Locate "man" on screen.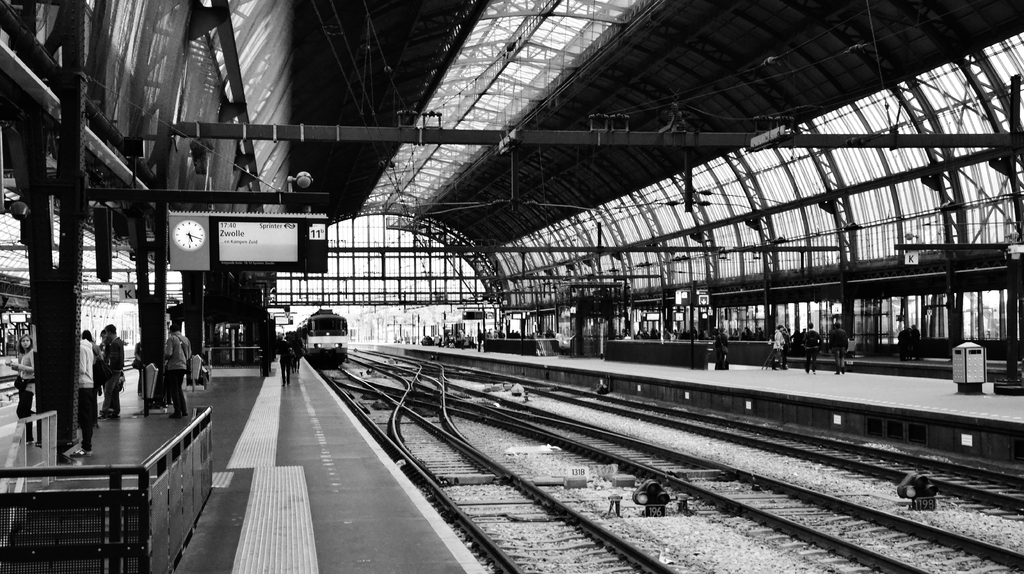
On screen at bbox(278, 346, 305, 393).
